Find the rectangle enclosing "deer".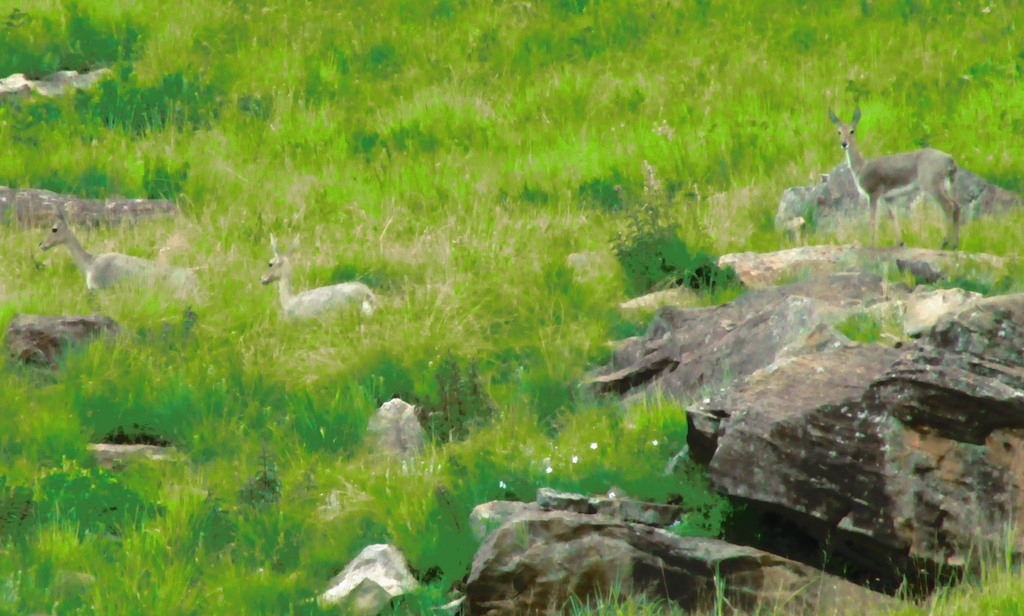
<region>263, 230, 374, 320</region>.
